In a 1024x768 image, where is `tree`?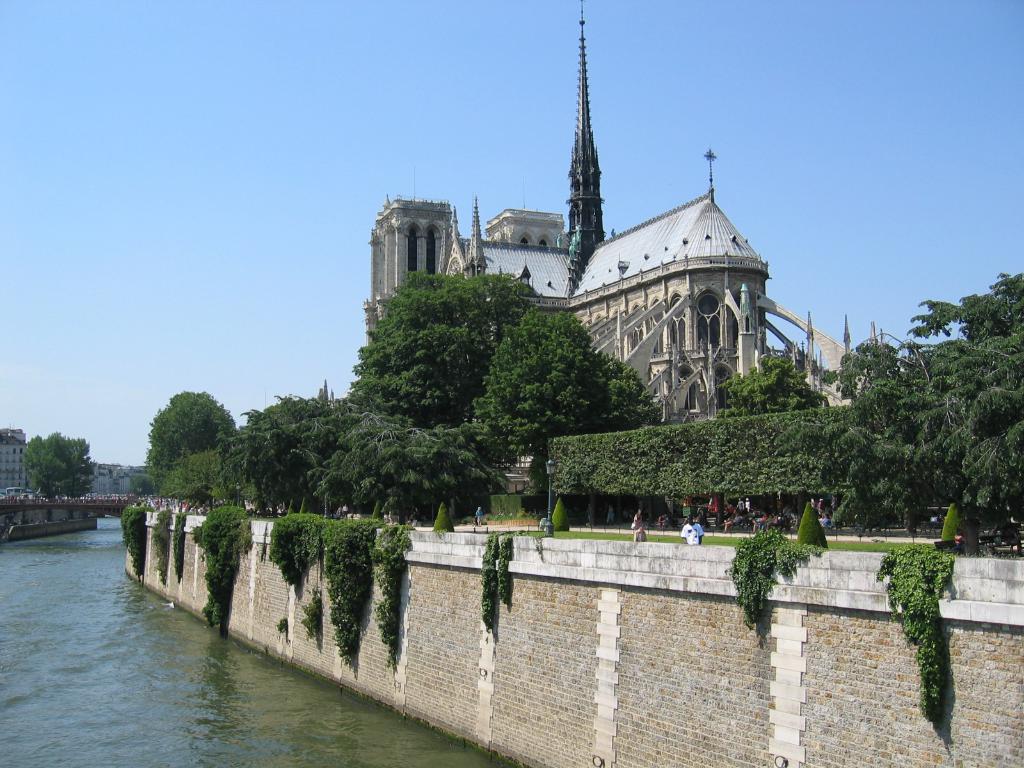
[824,271,1023,555].
